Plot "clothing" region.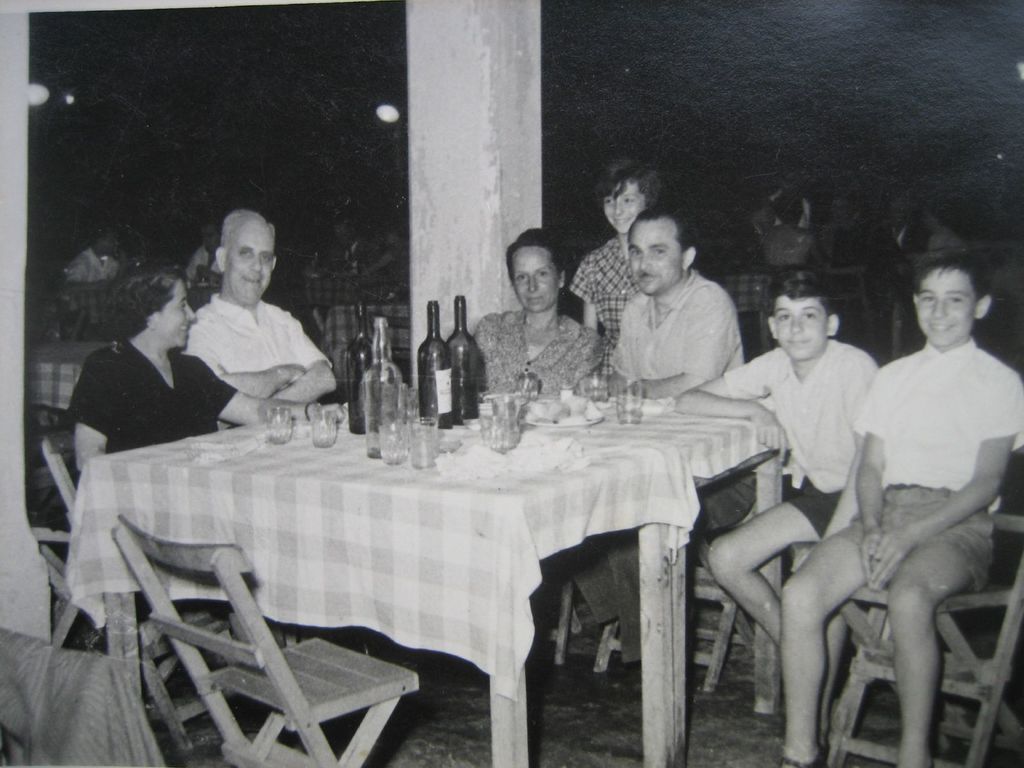
Plotted at select_region(192, 300, 347, 371).
